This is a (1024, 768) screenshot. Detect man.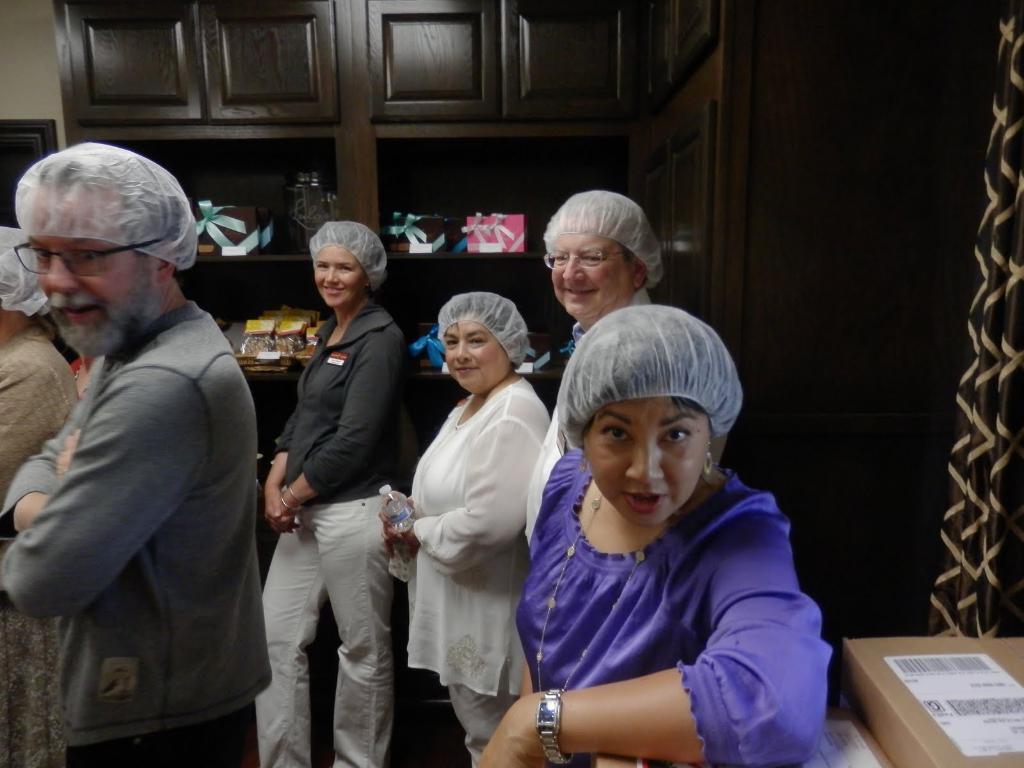
Rect(1, 129, 278, 760).
